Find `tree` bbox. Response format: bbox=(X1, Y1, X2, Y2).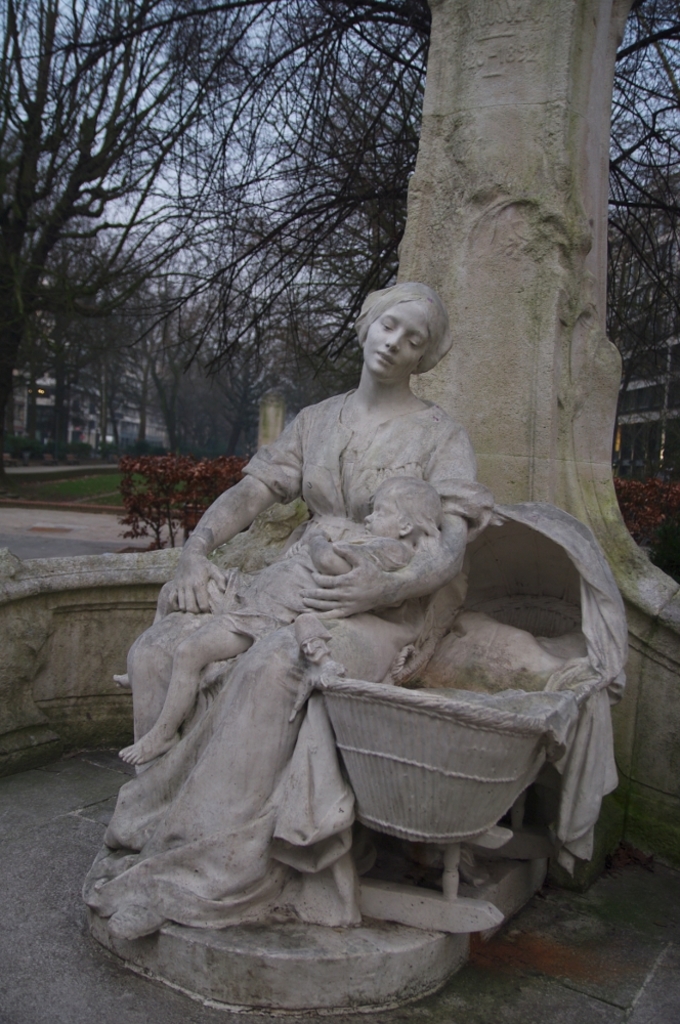
bbox=(605, 1, 673, 493).
